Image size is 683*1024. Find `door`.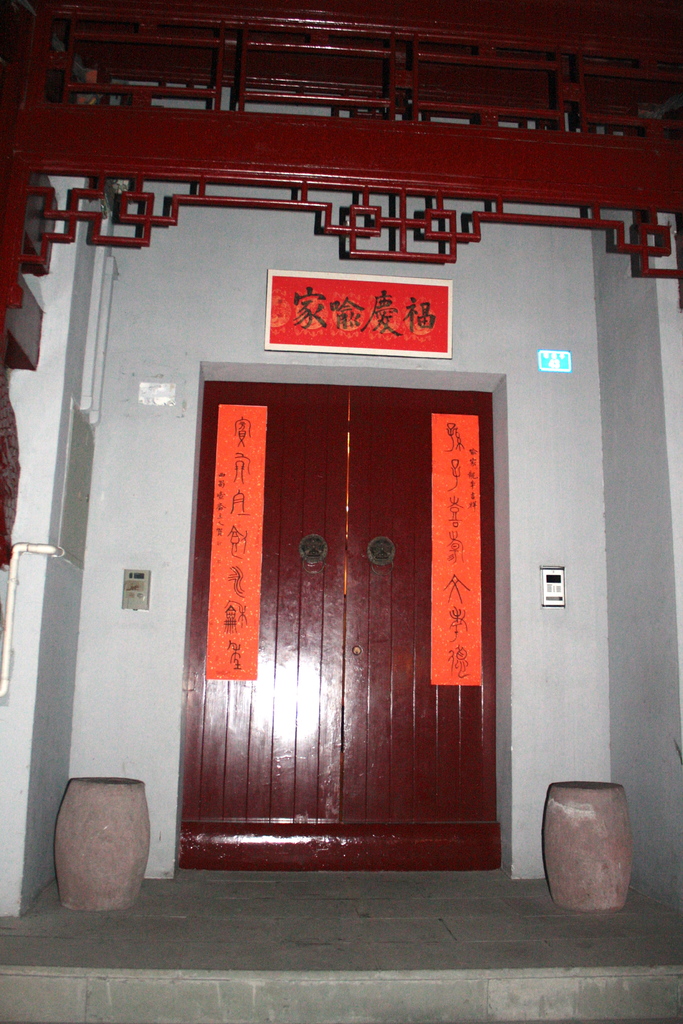
[177,381,502,872].
